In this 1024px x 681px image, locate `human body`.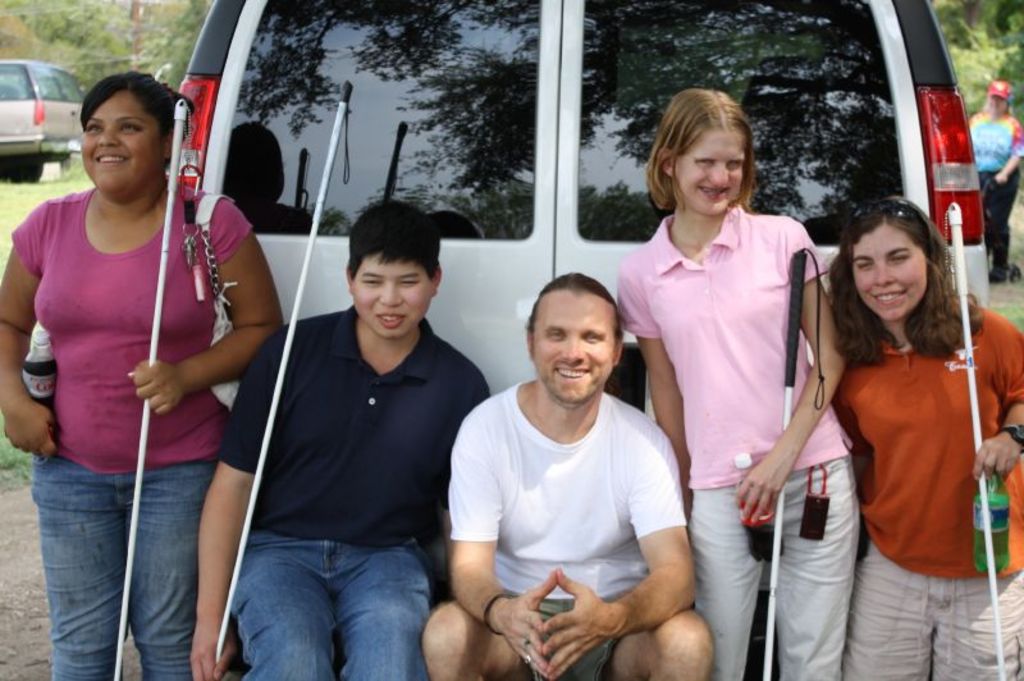
Bounding box: [x1=443, y1=279, x2=710, y2=680].
